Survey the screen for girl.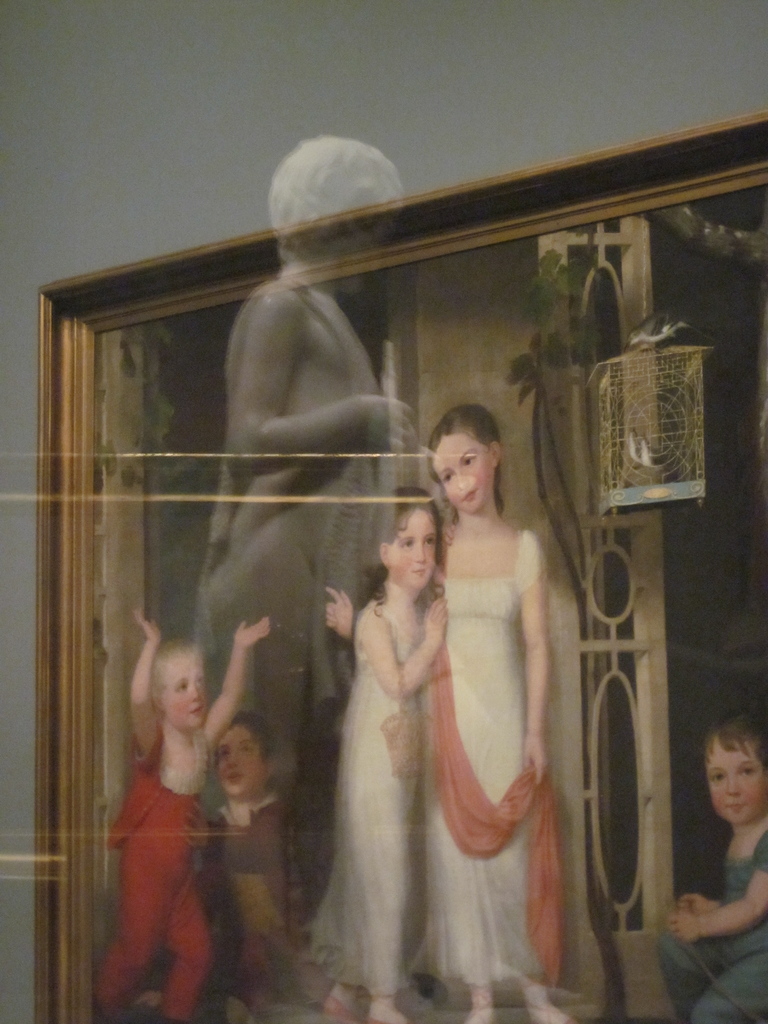
Survey found: [x1=88, y1=606, x2=271, y2=1023].
